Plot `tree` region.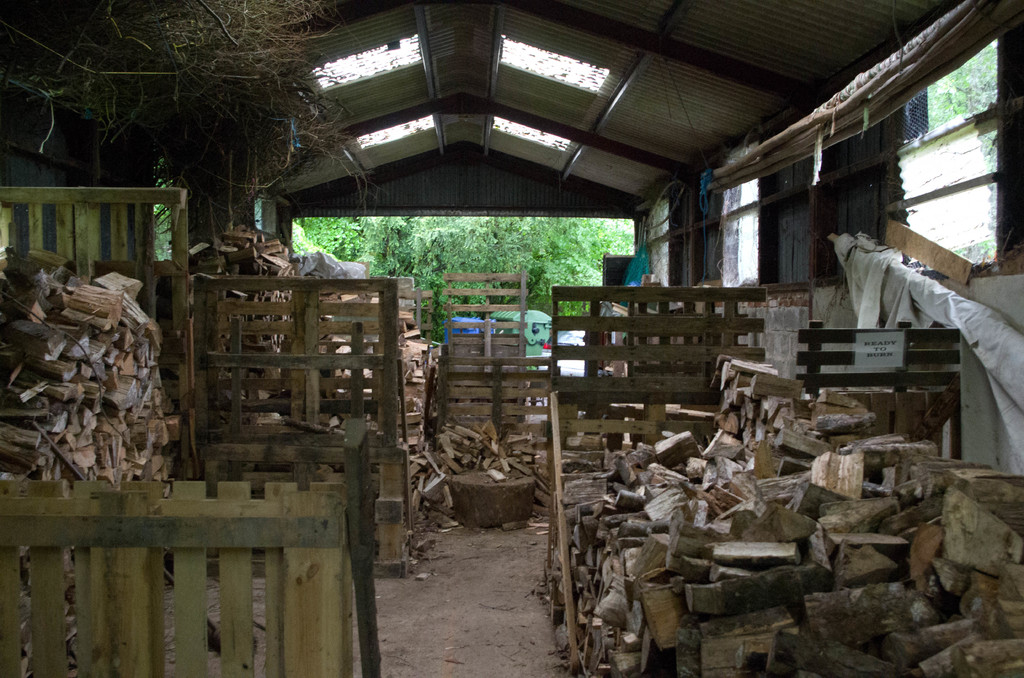
Plotted at Rect(141, 208, 170, 267).
